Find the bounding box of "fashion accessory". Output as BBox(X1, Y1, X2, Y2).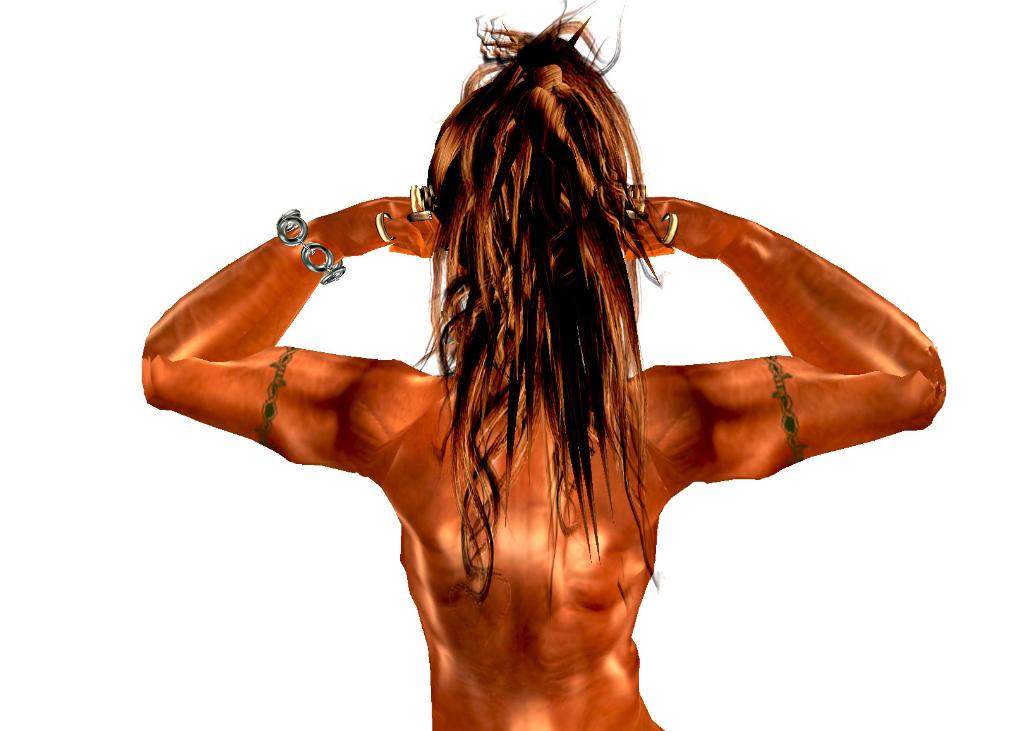
BBox(275, 209, 346, 284).
